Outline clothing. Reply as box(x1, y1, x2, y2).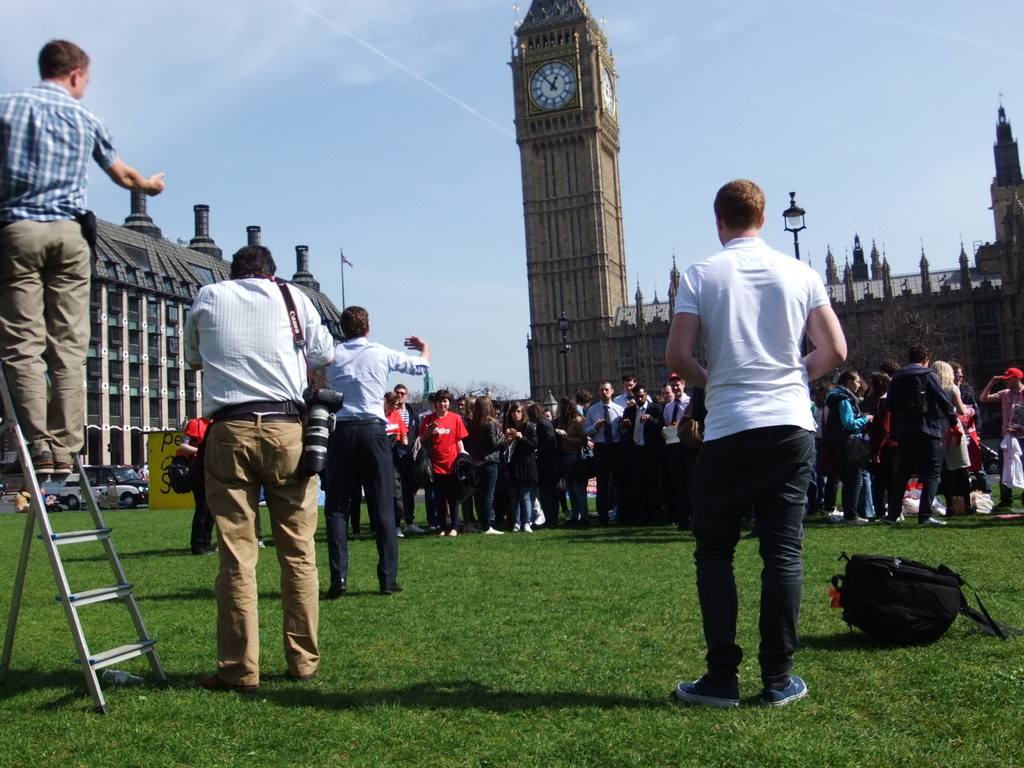
box(668, 220, 833, 693).
